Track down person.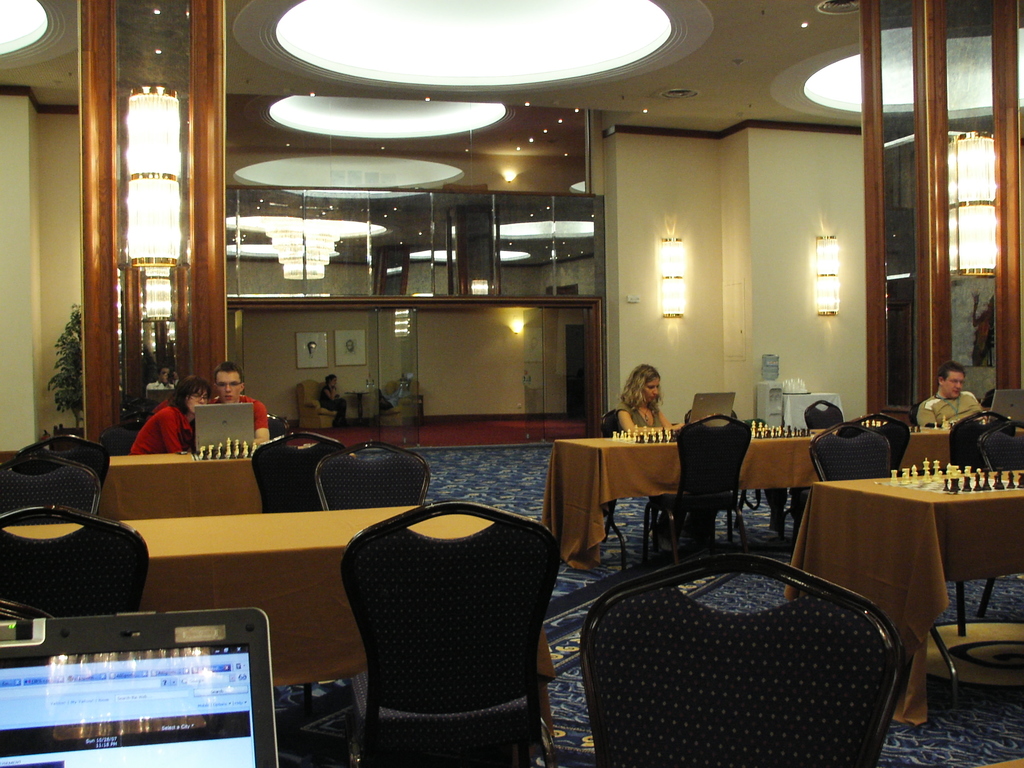
Tracked to x1=317, y1=373, x2=347, y2=429.
